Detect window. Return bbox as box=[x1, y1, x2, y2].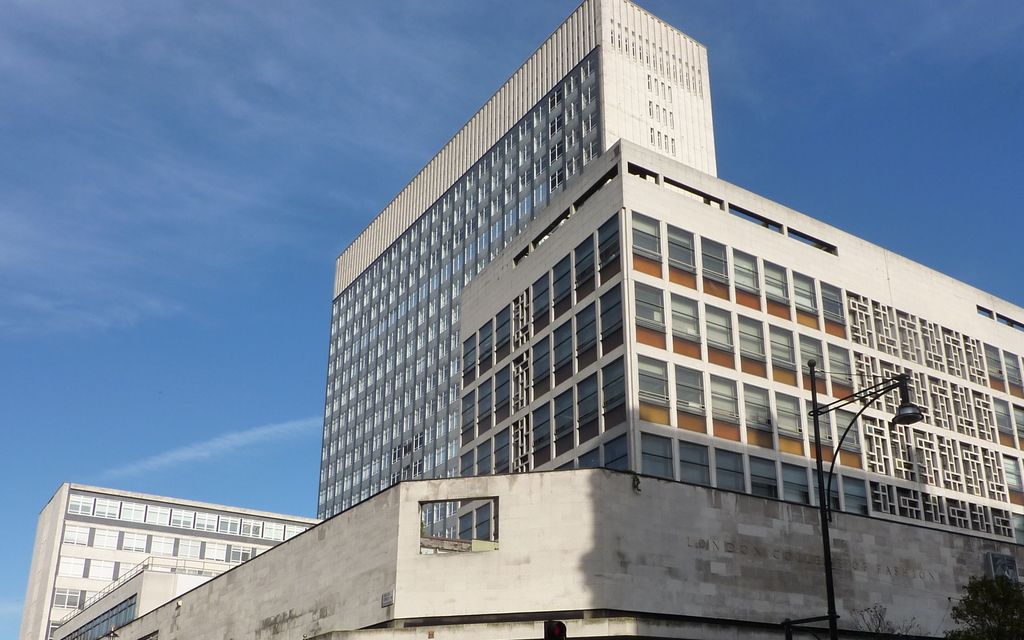
box=[829, 341, 862, 409].
